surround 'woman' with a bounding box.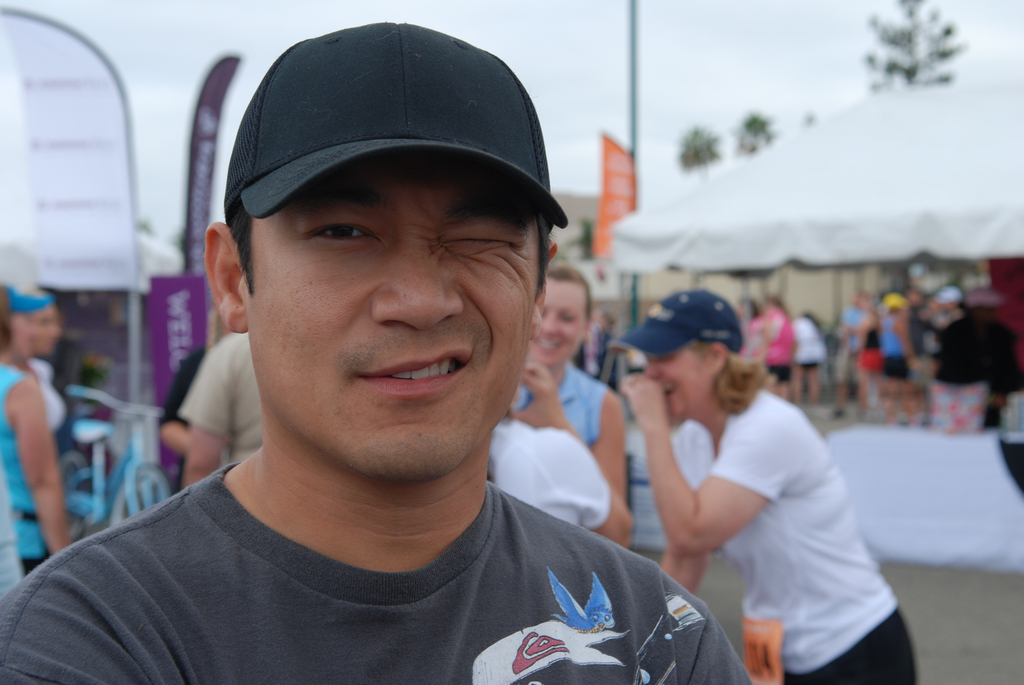
(750, 295, 797, 392).
